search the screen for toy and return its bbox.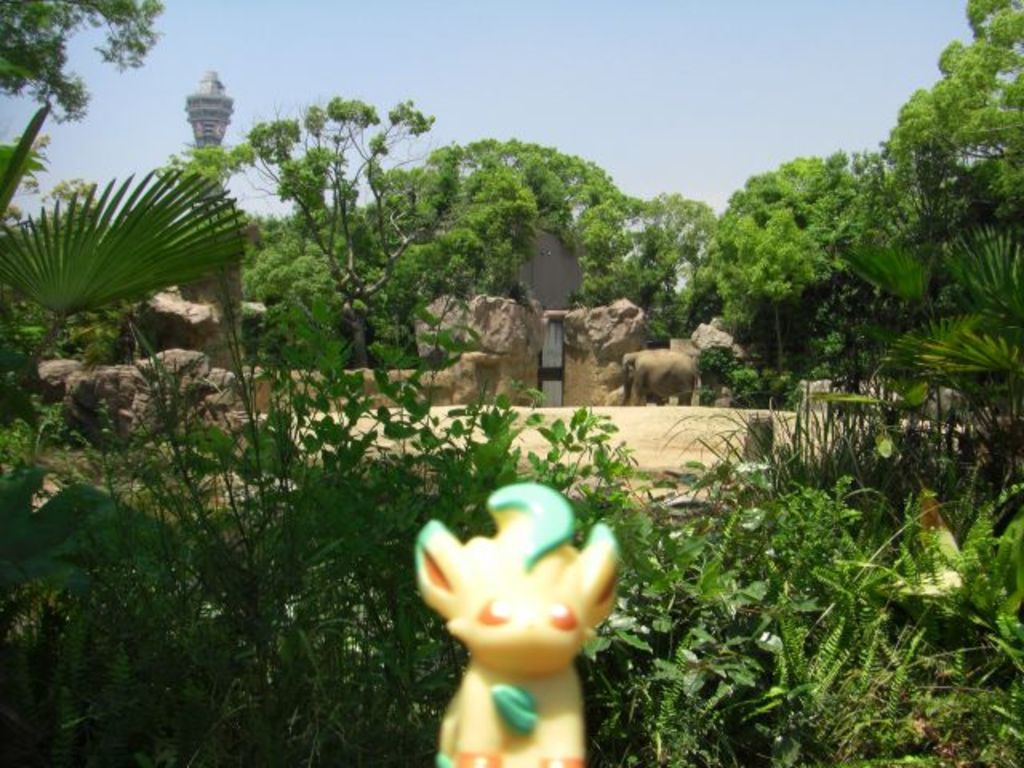
Found: left=403, top=472, right=638, bottom=762.
